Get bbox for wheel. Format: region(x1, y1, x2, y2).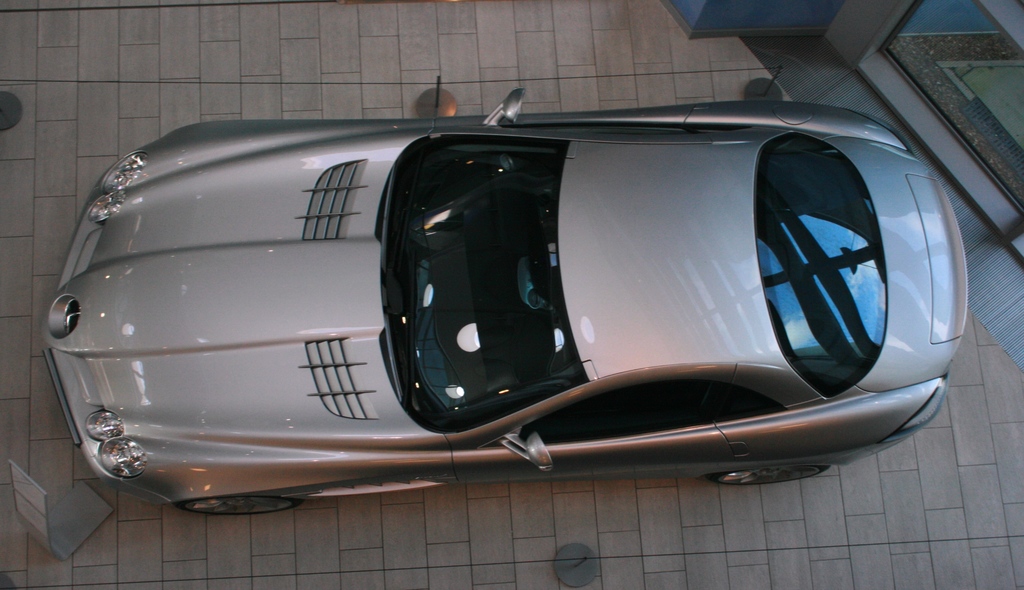
region(706, 464, 829, 488).
